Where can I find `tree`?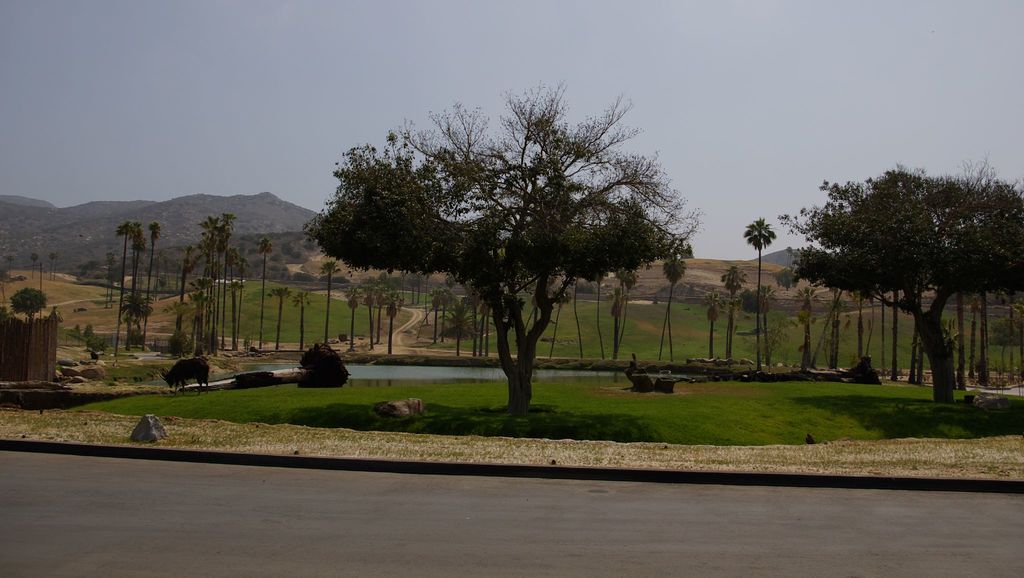
You can find it at [317, 262, 344, 356].
